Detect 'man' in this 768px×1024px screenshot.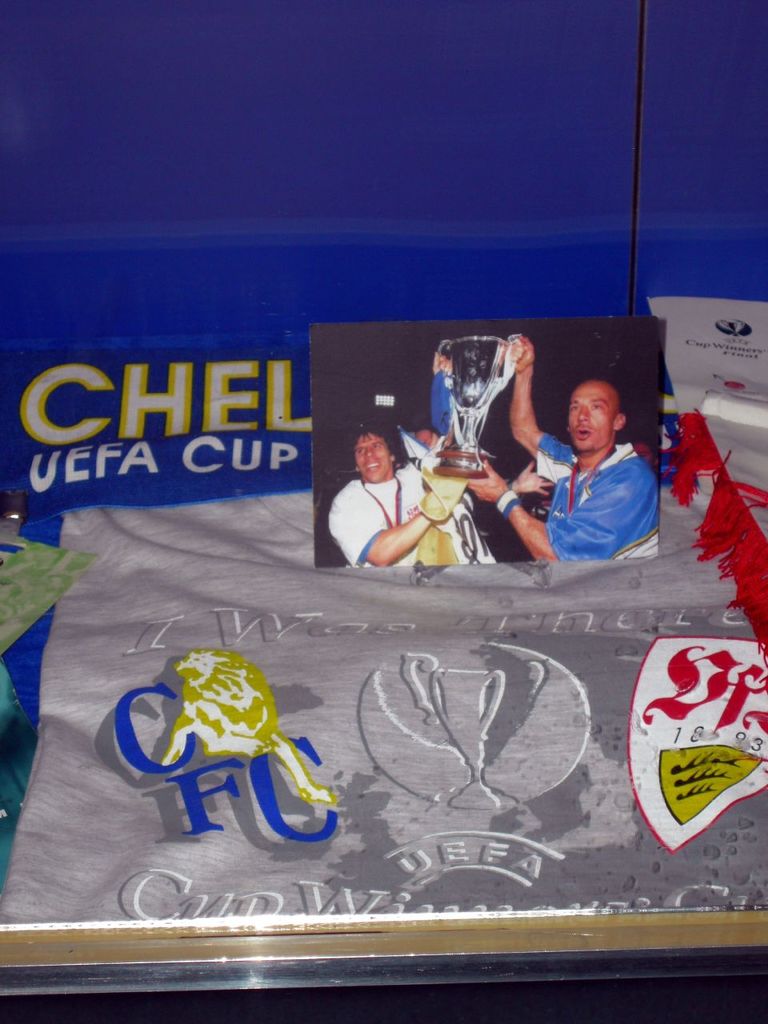
Detection: [x1=328, y1=432, x2=489, y2=558].
